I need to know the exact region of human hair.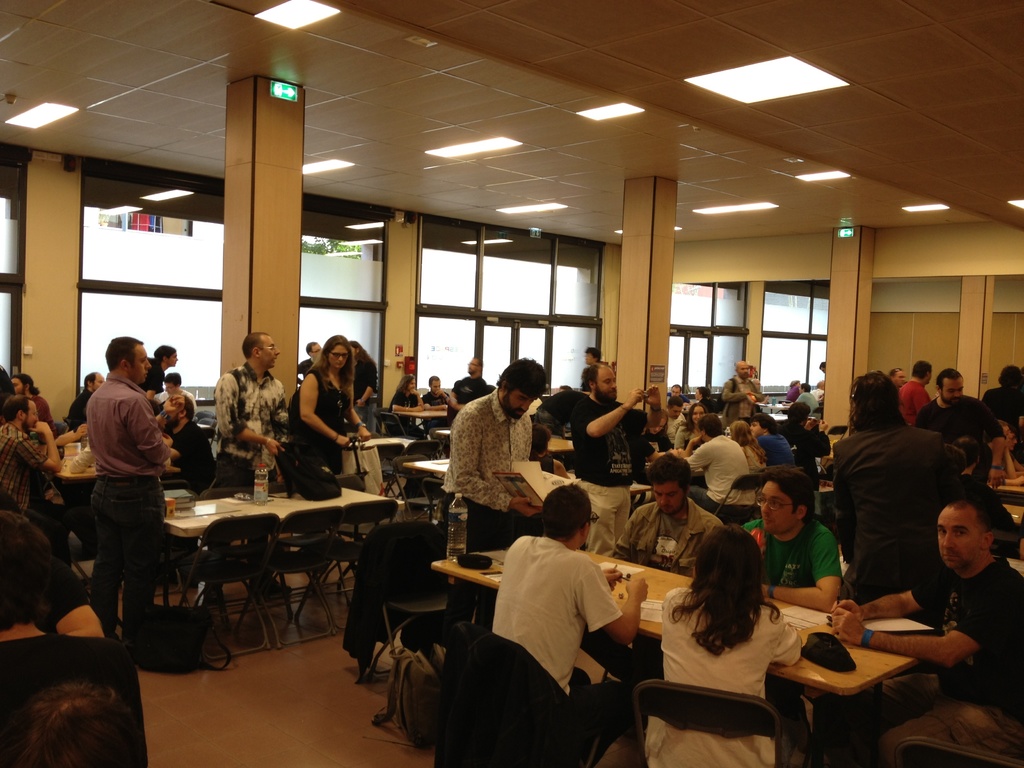
Region: locate(685, 401, 707, 422).
